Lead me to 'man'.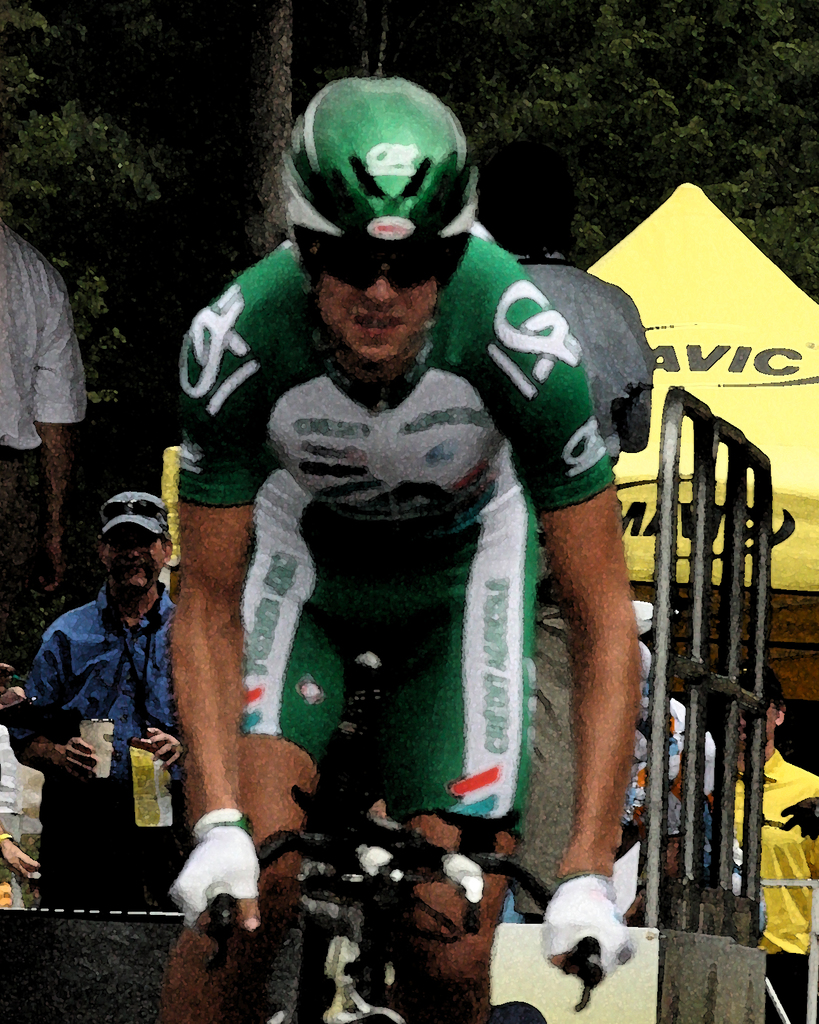
Lead to <region>715, 664, 818, 1023</region>.
